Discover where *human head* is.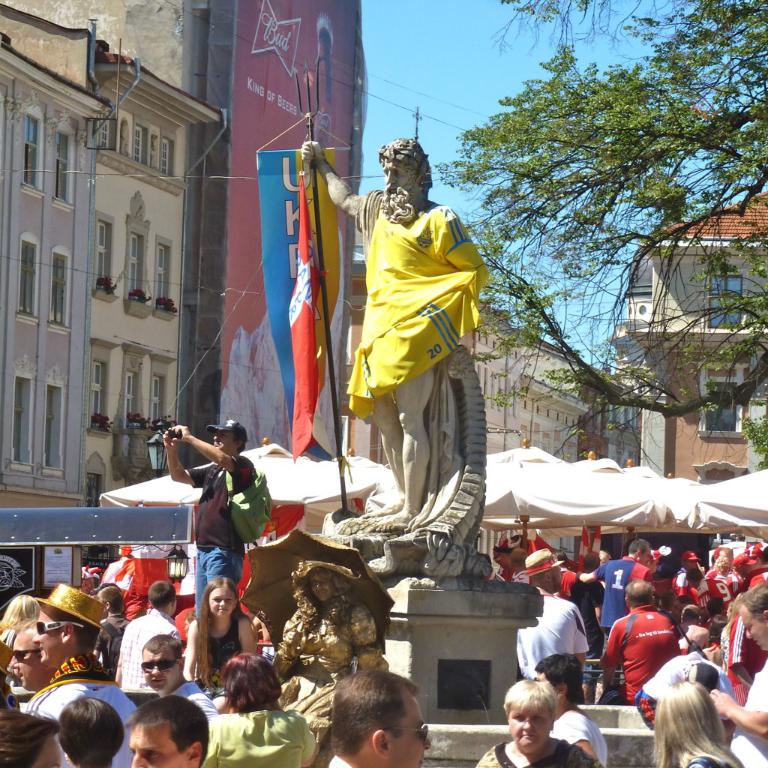
Discovered at region(745, 542, 763, 565).
